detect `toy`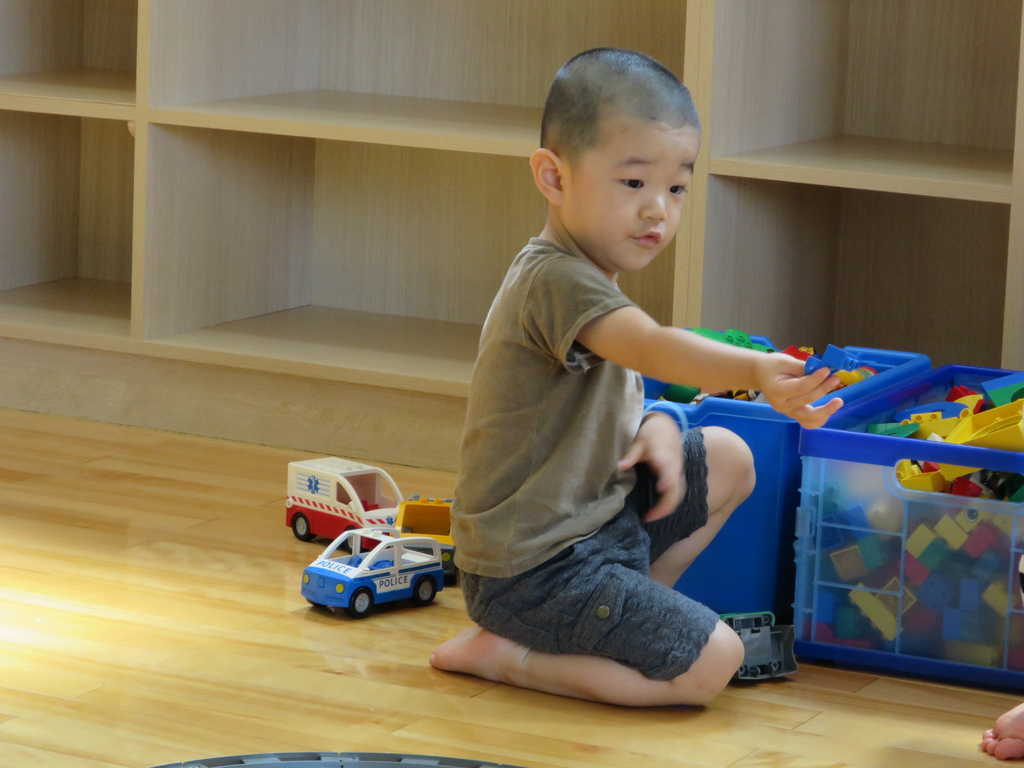
bbox(282, 506, 466, 623)
